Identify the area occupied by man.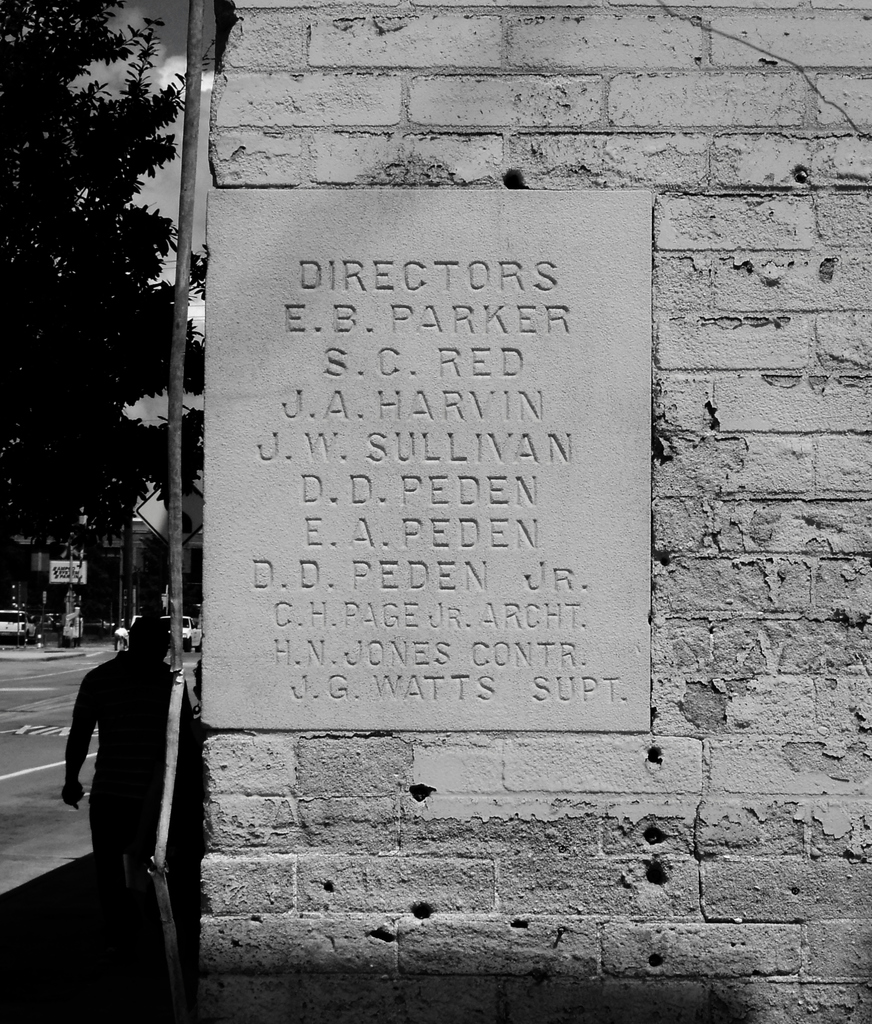
Area: 54, 615, 204, 987.
